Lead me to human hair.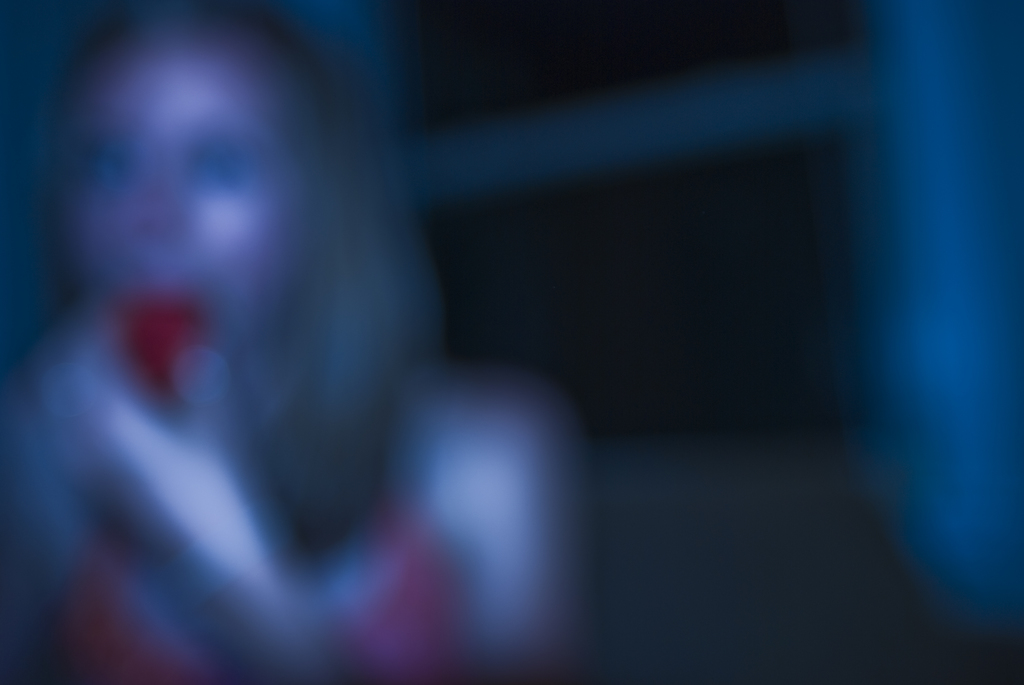
Lead to bbox=[0, 13, 495, 447].
